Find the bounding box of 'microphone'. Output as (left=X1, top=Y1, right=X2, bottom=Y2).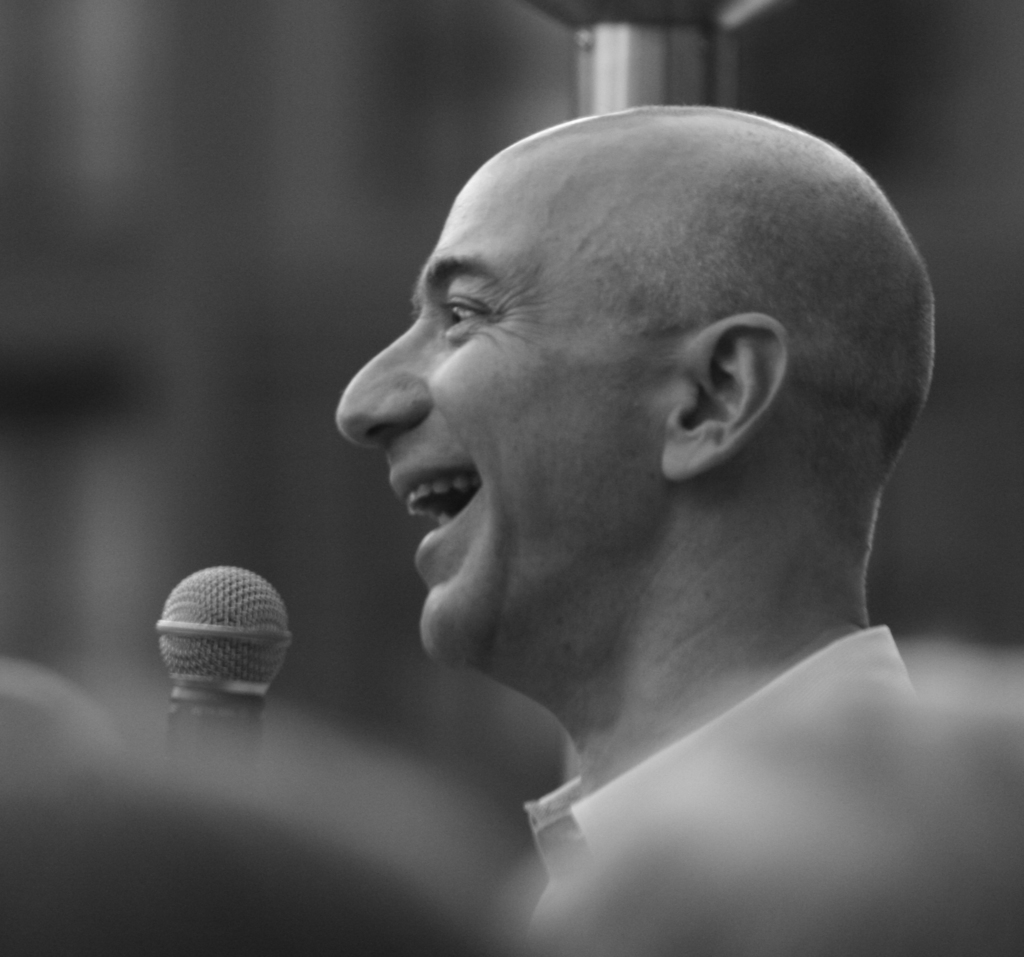
(left=151, top=564, right=293, bottom=770).
